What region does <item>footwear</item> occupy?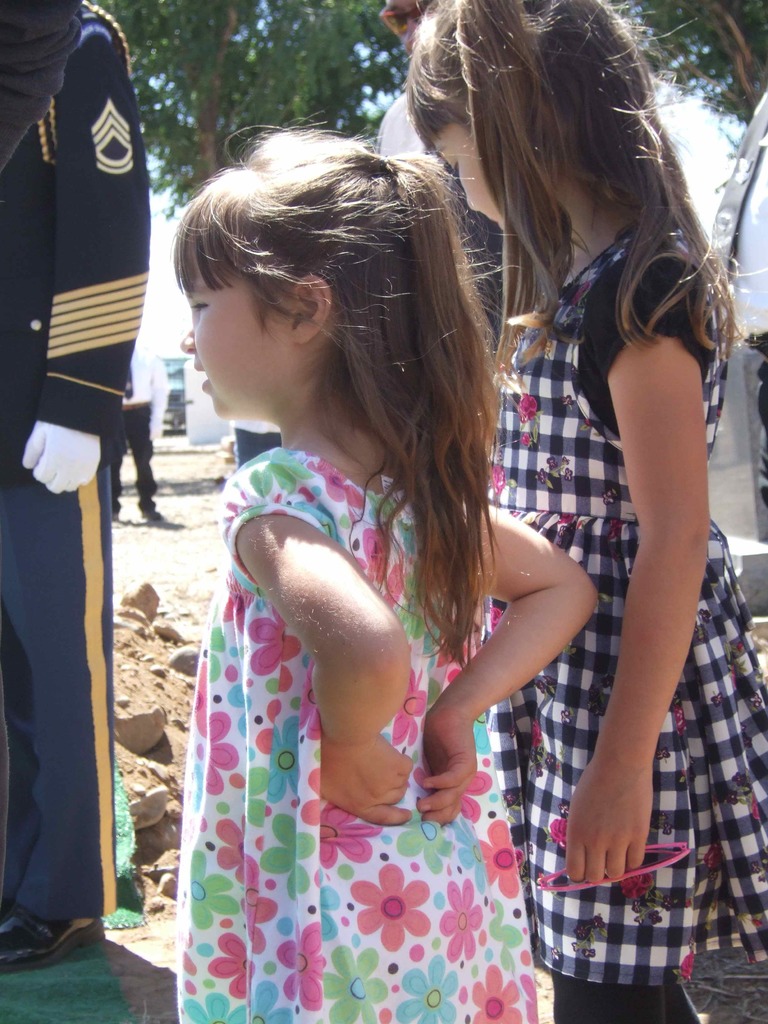
[139, 507, 165, 524].
